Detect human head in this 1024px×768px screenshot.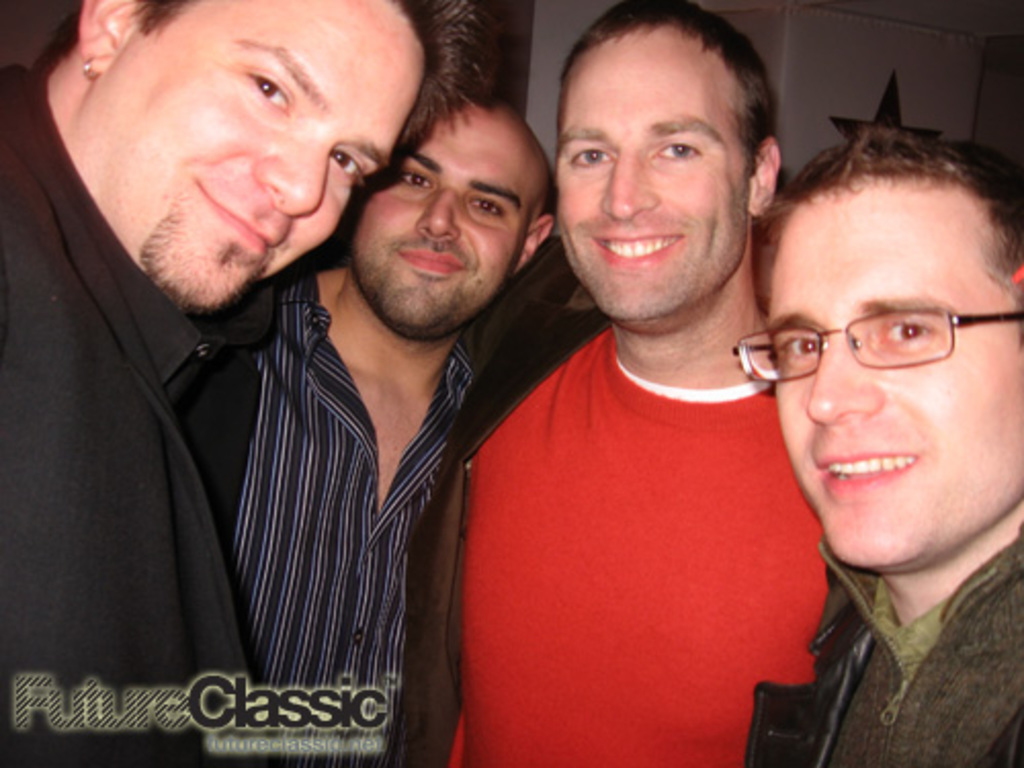
Detection: box=[553, 0, 784, 330].
